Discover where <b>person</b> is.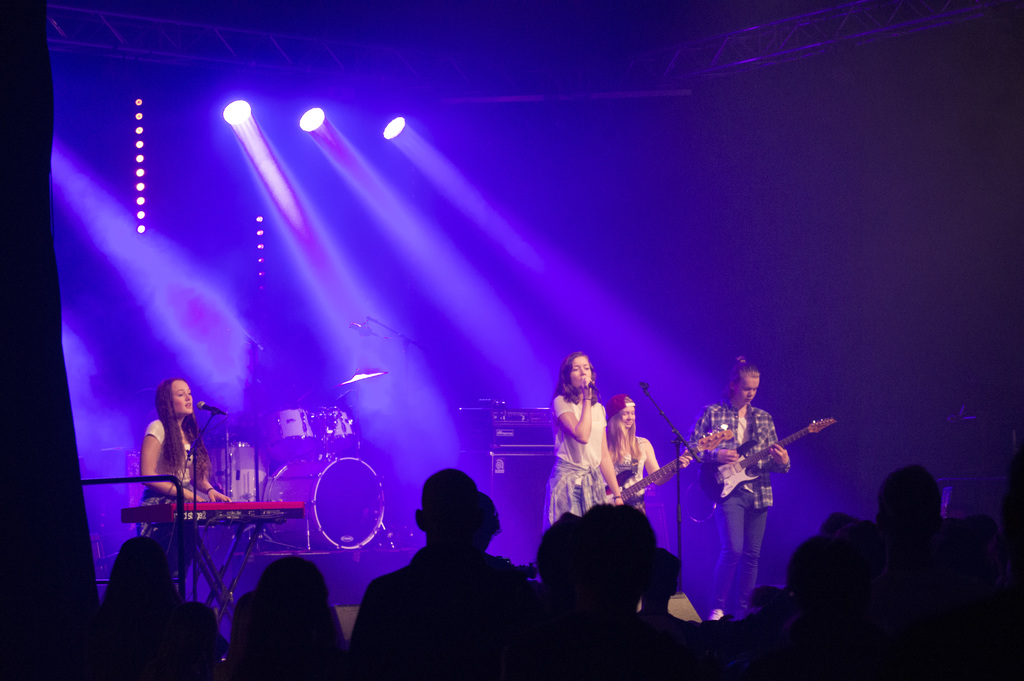
Discovered at bbox=(607, 393, 692, 516).
